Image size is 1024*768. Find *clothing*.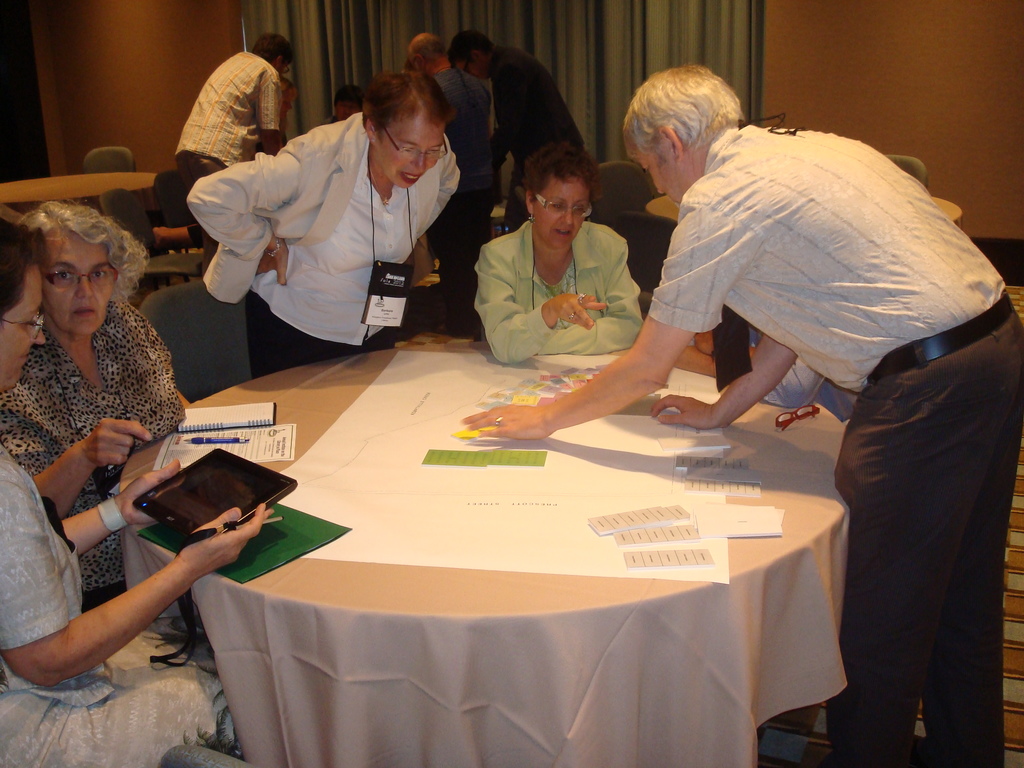
bbox=(468, 218, 644, 364).
